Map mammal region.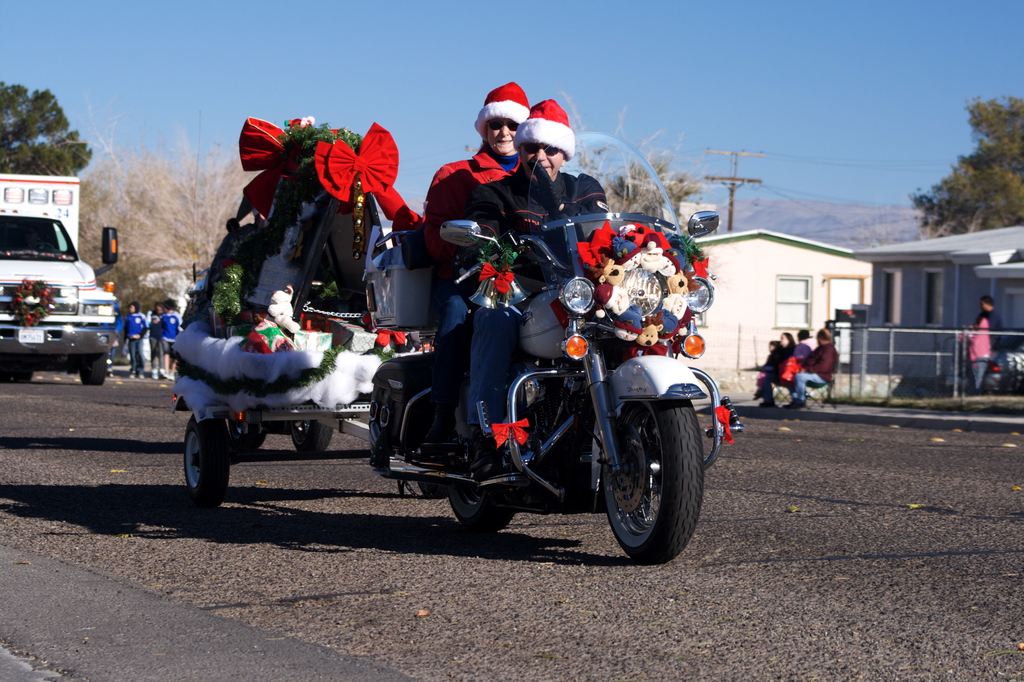
Mapped to (left=383, top=81, right=521, bottom=407).
